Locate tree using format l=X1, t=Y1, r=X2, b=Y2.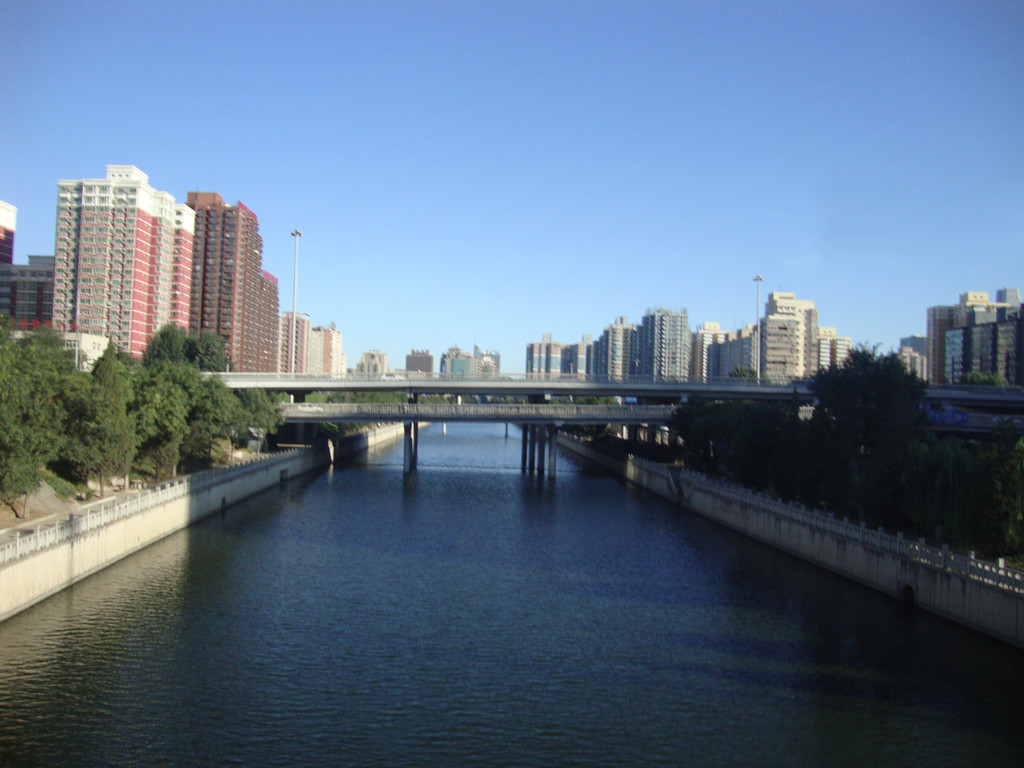
l=126, t=325, r=227, b=486.
